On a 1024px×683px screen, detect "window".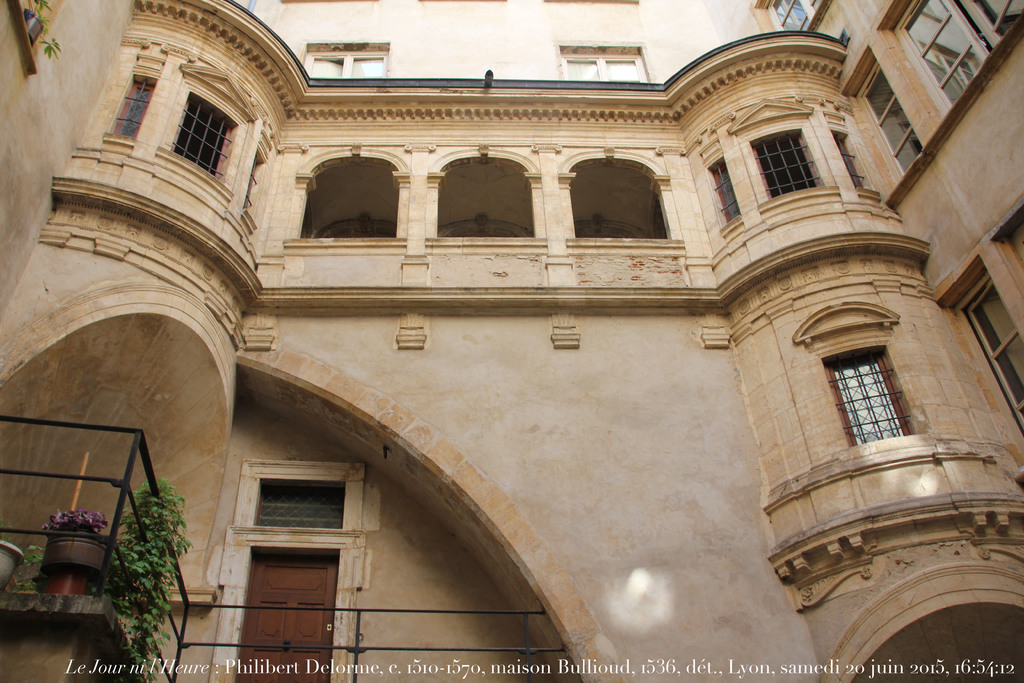
bbox=(704, 151, 742, 239).
